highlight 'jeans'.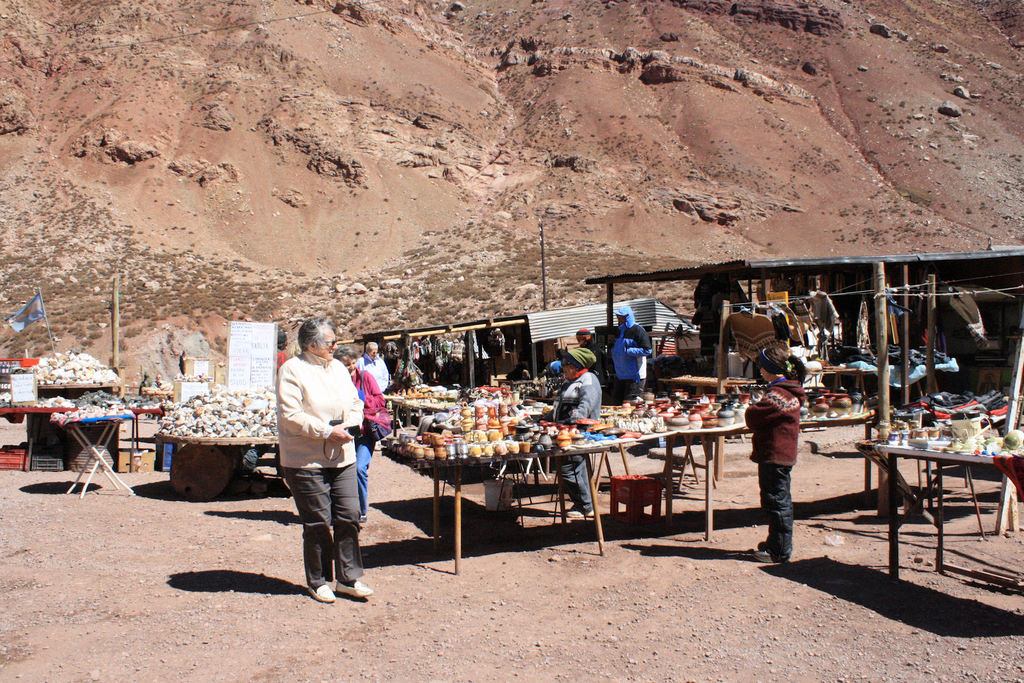
Highlighted region: l=284, t=461, r=364, b=586.
